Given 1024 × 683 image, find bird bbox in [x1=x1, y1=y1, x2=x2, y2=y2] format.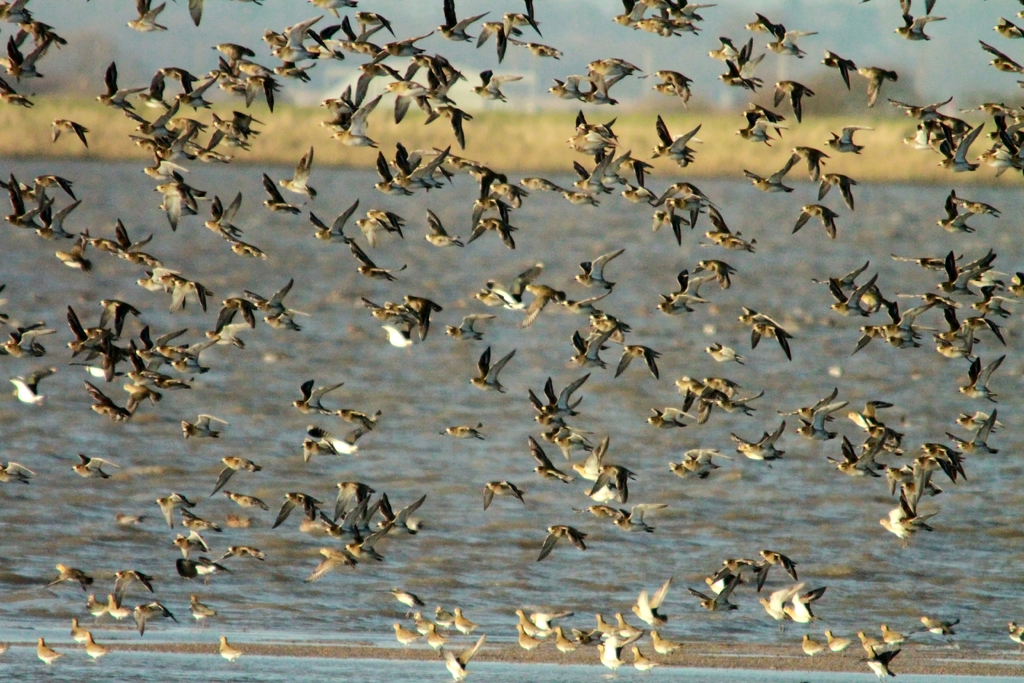
[x1=978, y1=44, x2=1023, y2=86].
